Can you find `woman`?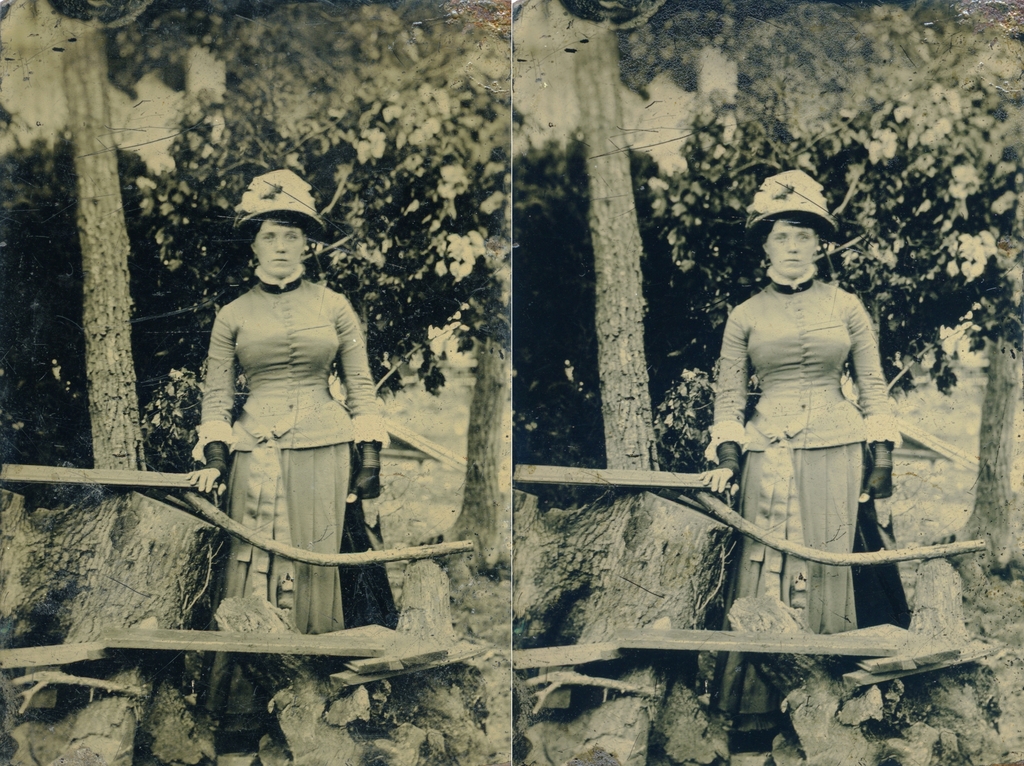
Yes, bounding box: [697, 158, 909, 660].
